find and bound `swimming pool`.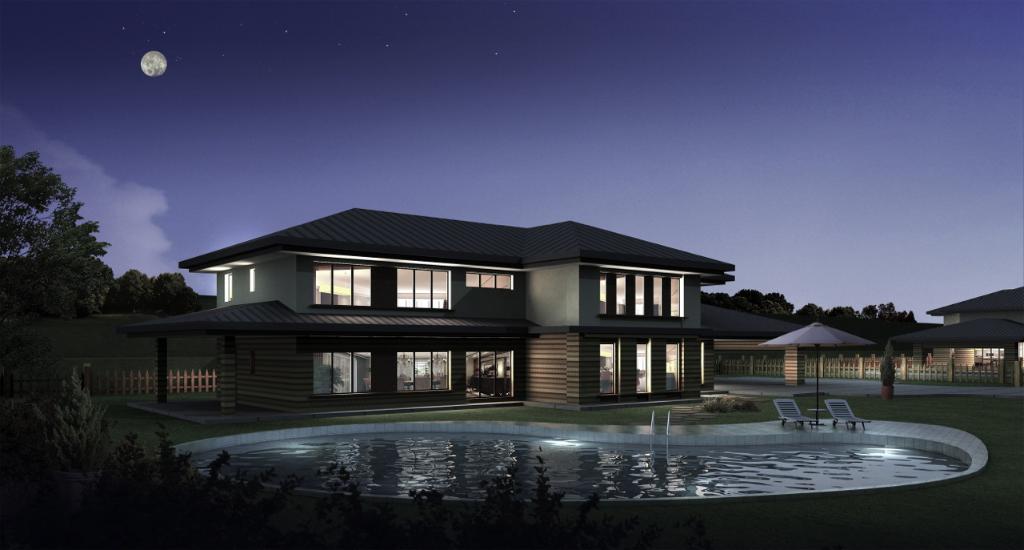
Bound: 187:403:954:518.
